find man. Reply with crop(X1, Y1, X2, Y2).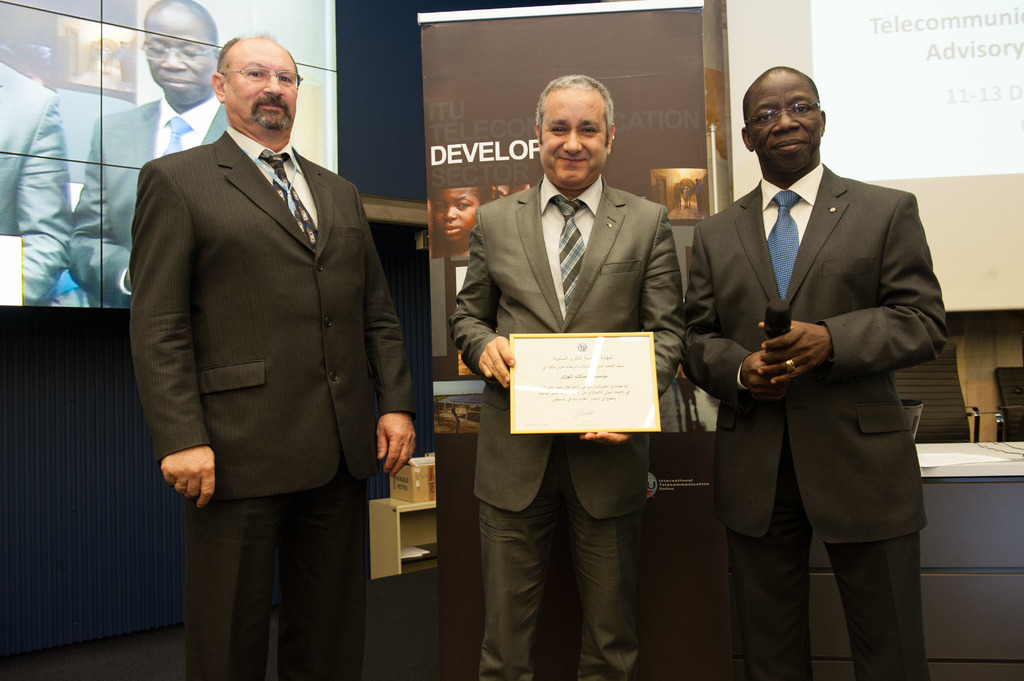
crop(451, 77, 680, 680).
